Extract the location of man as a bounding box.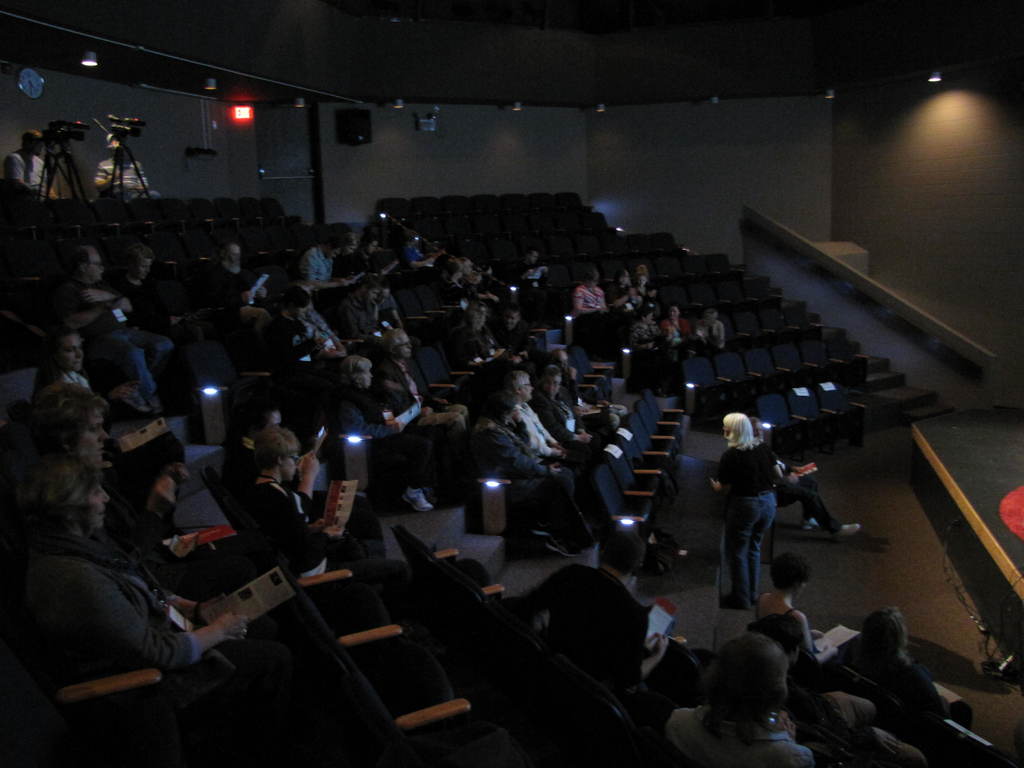
l=90, t=127, r=171, b=204.
